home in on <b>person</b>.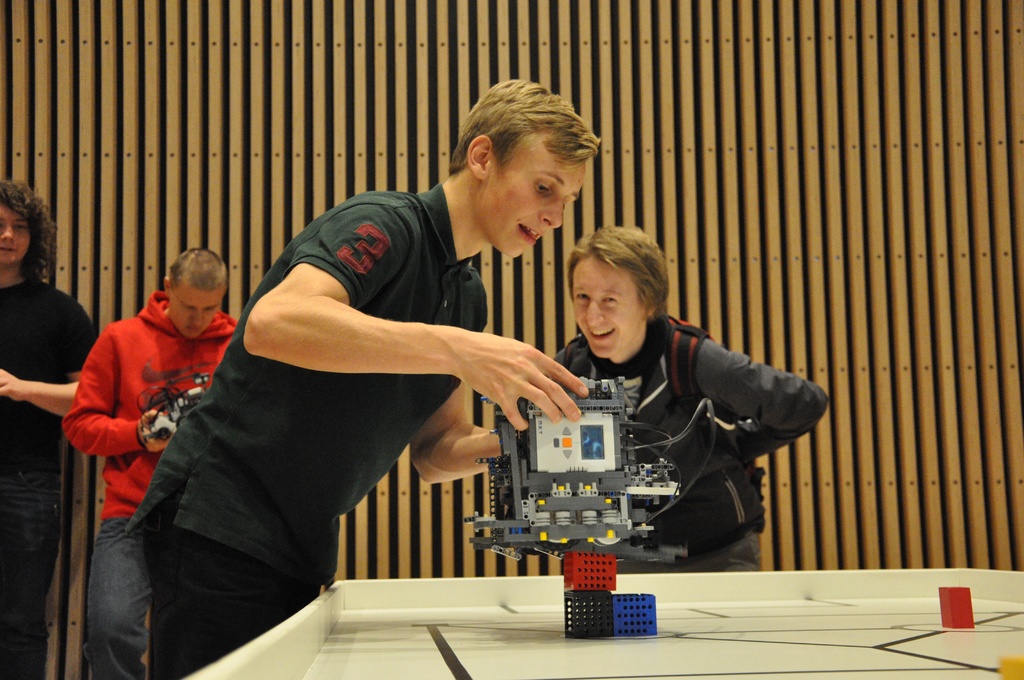
Homed in at (x1=126, y1=77, x2=601, y2=679).
